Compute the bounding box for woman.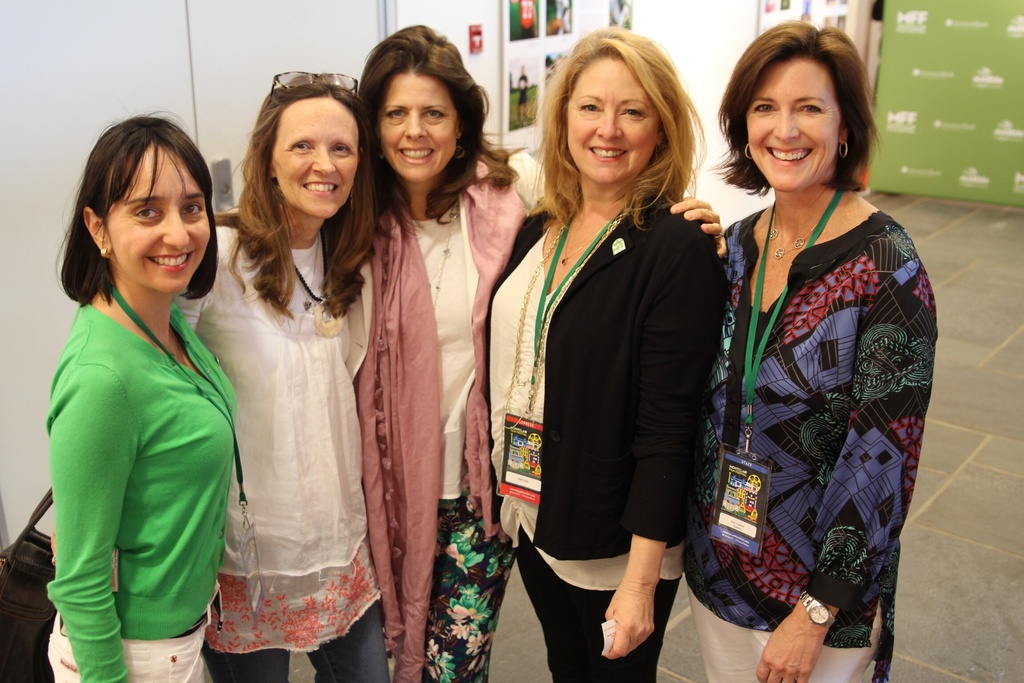
left=359, top=21, right=732, bottom=682.
